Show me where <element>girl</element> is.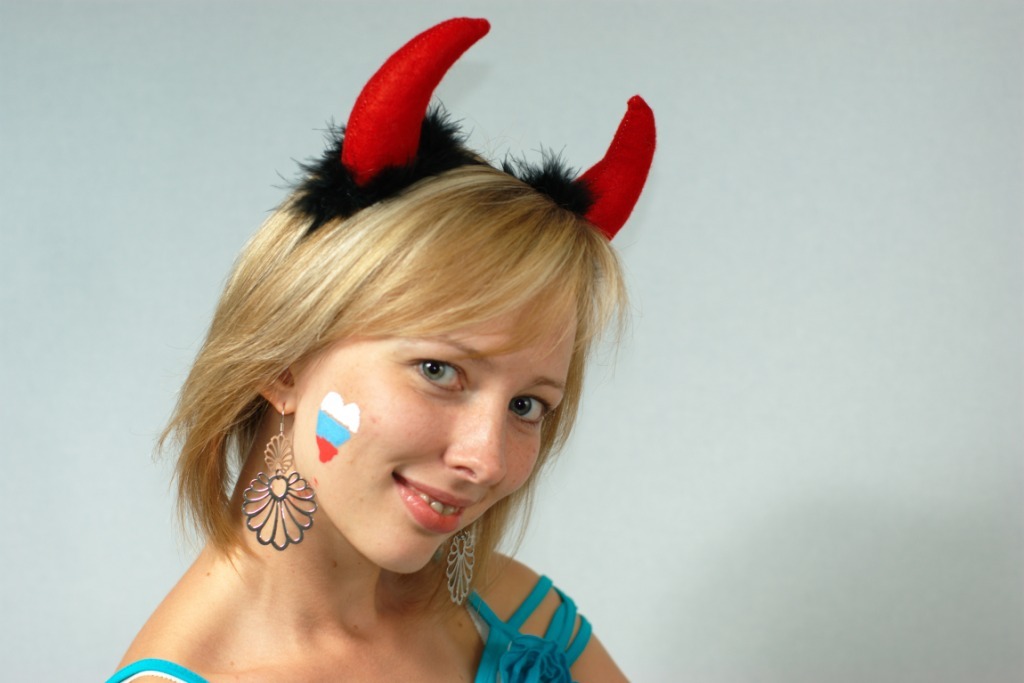
<element>girl</element> is at region(102, 118, 627, 675).
